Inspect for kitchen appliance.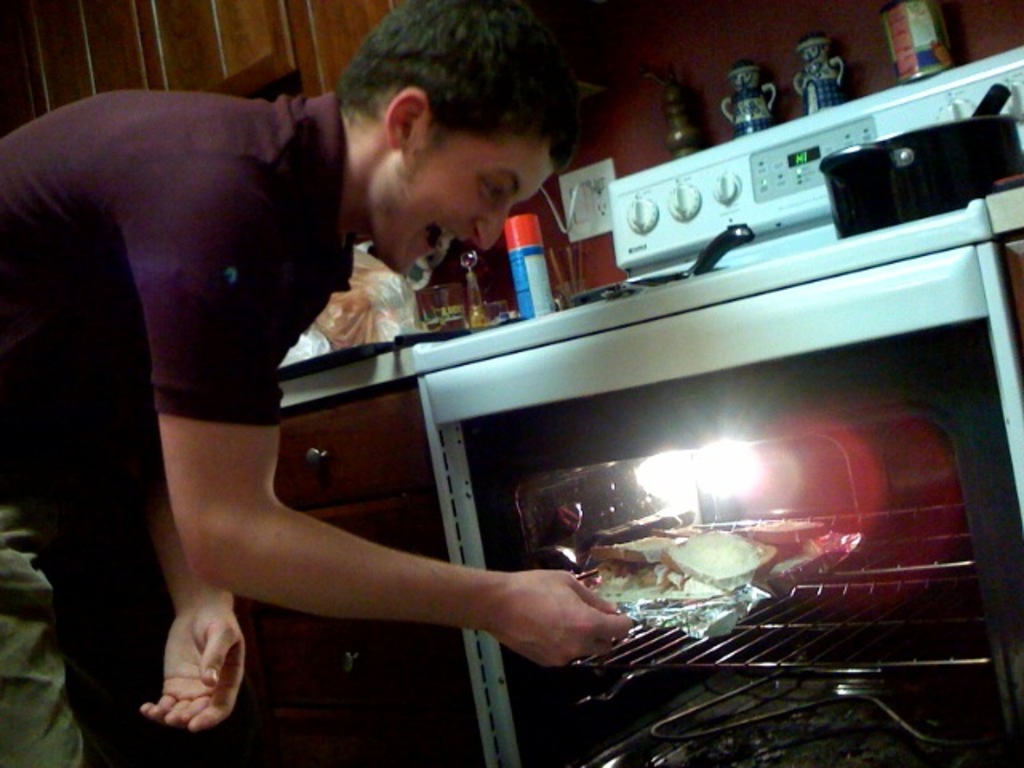
Inspection: (680,222,739,272).
